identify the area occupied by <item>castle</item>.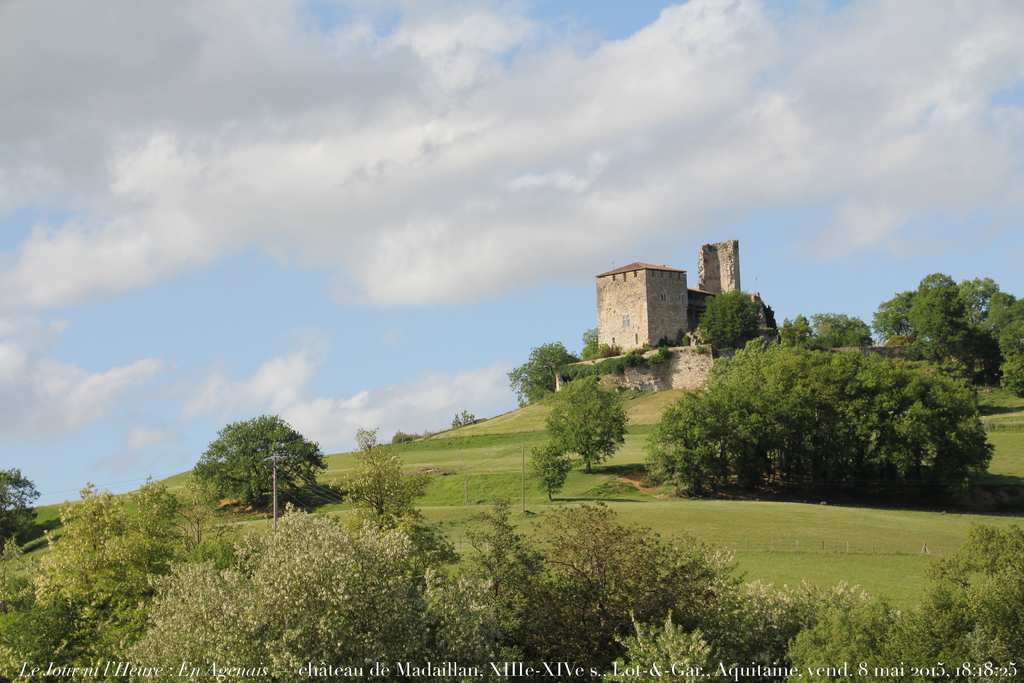
Area: select_region(587, 239, 746, 379).
